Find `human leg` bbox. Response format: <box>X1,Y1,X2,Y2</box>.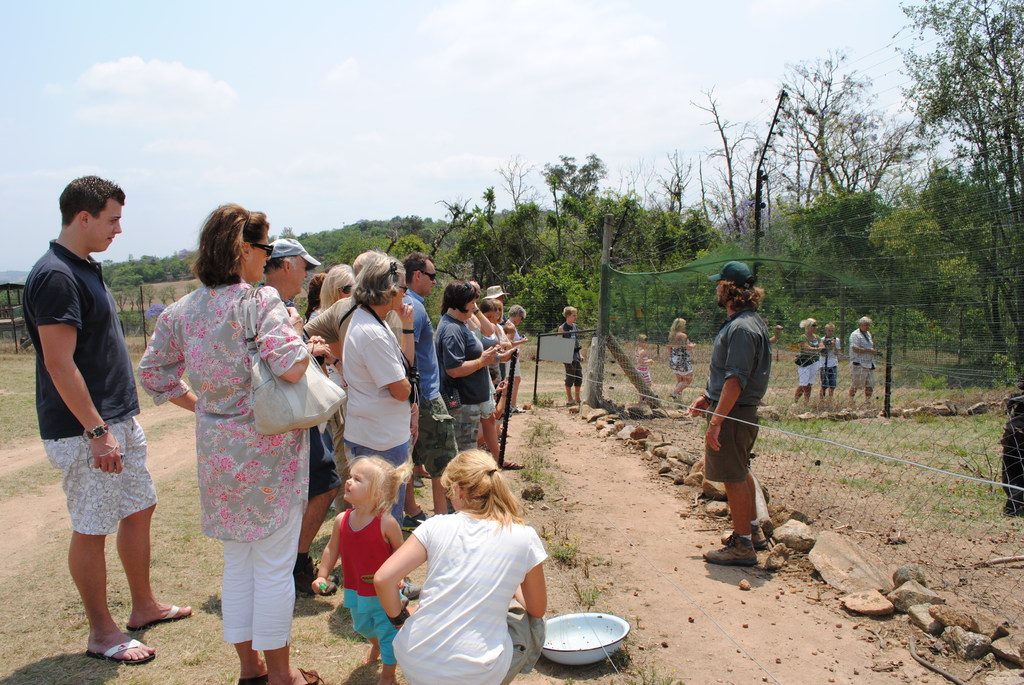
<box>829,360,840,407</box>.
